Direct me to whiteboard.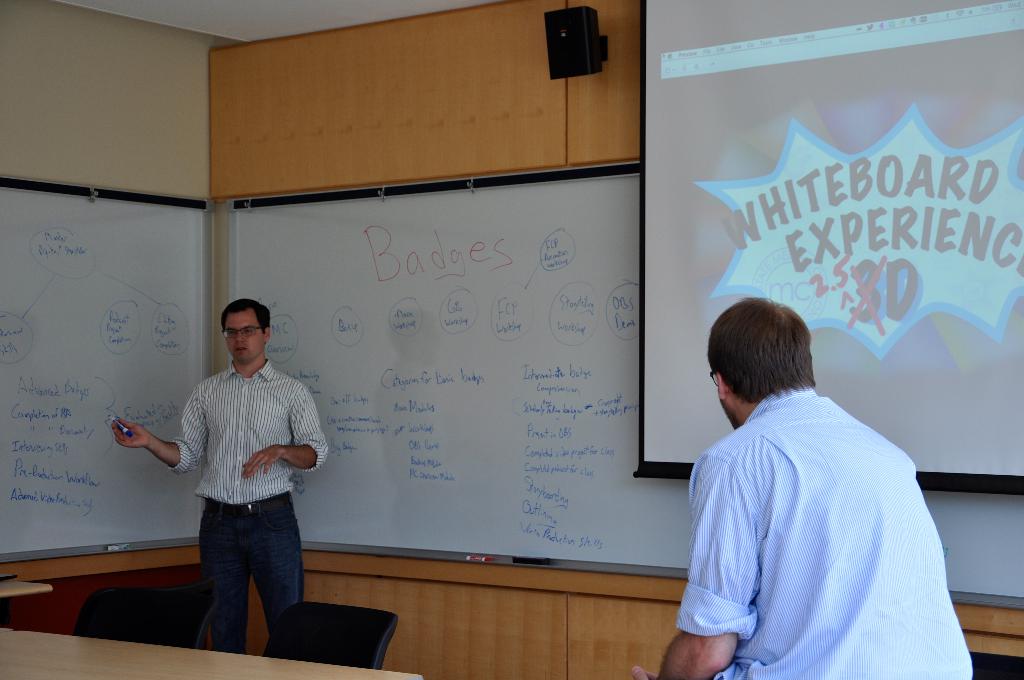
Direction: locate(0, 173, 209, 565).
